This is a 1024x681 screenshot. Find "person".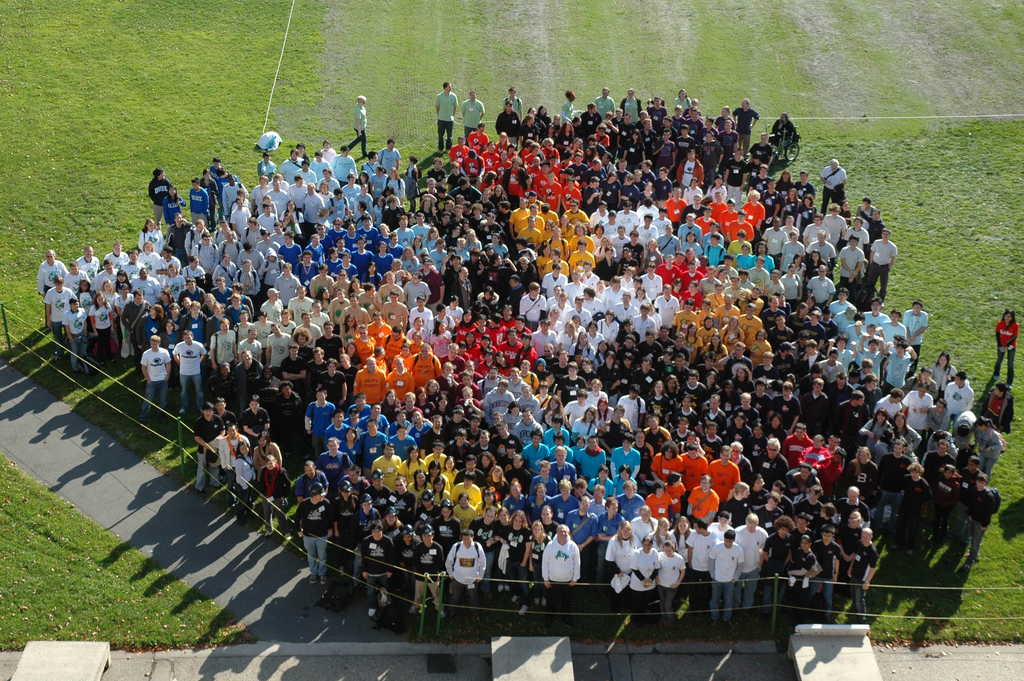
Bounding box: 995:308:1018:390.
